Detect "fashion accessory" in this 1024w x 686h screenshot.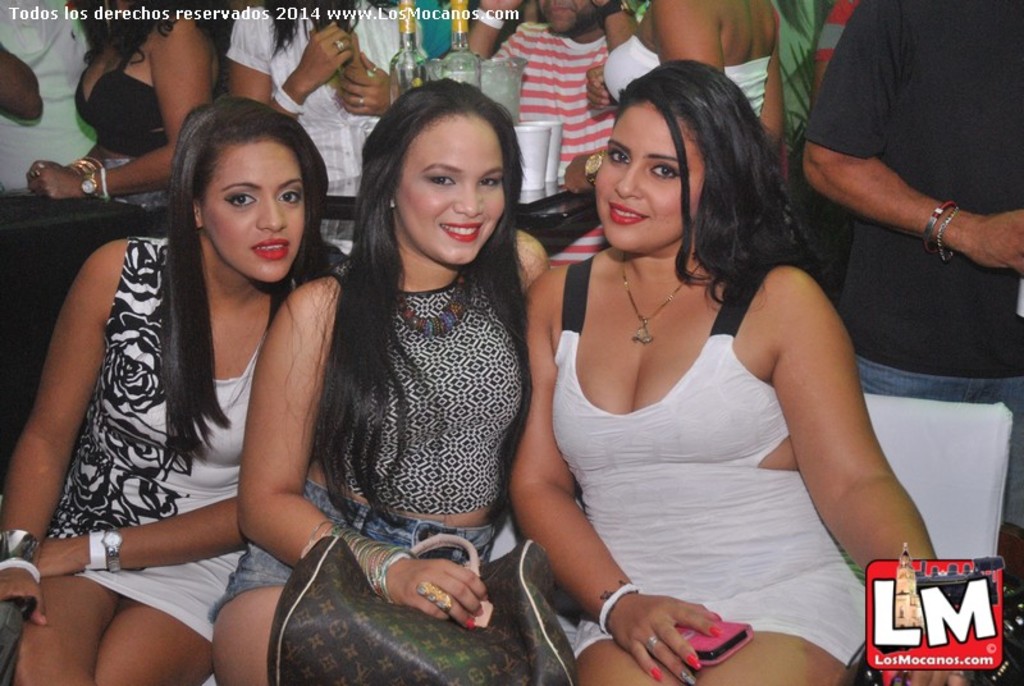
Detection: rect(393, 261, 476, 337).
